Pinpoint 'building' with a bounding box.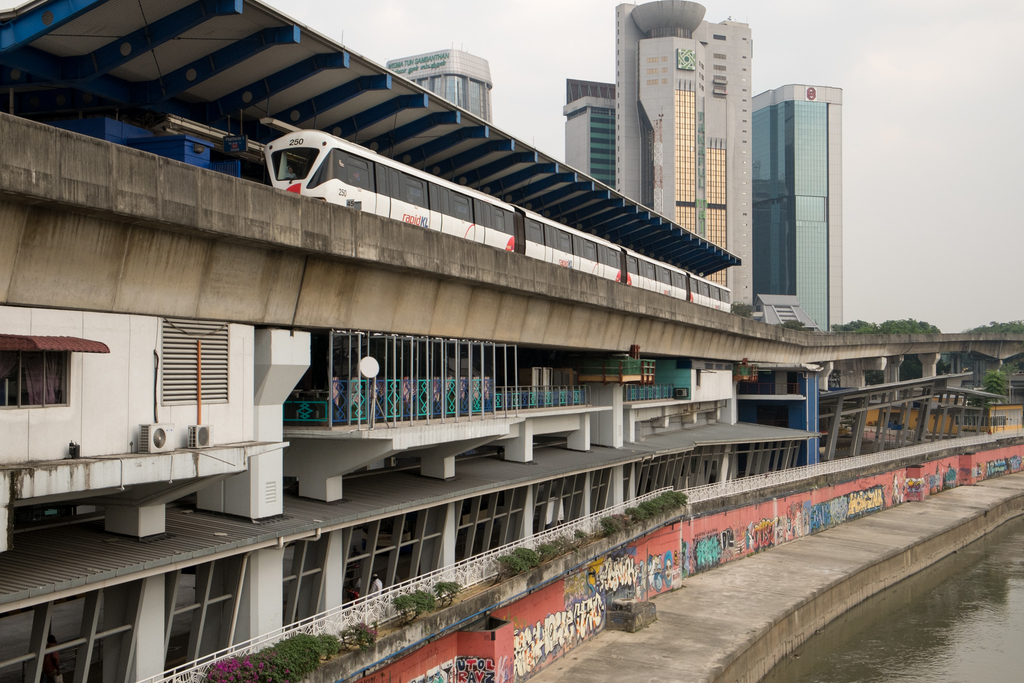
pyautogui.locateOnScreen(564, 78, 616, 188).
